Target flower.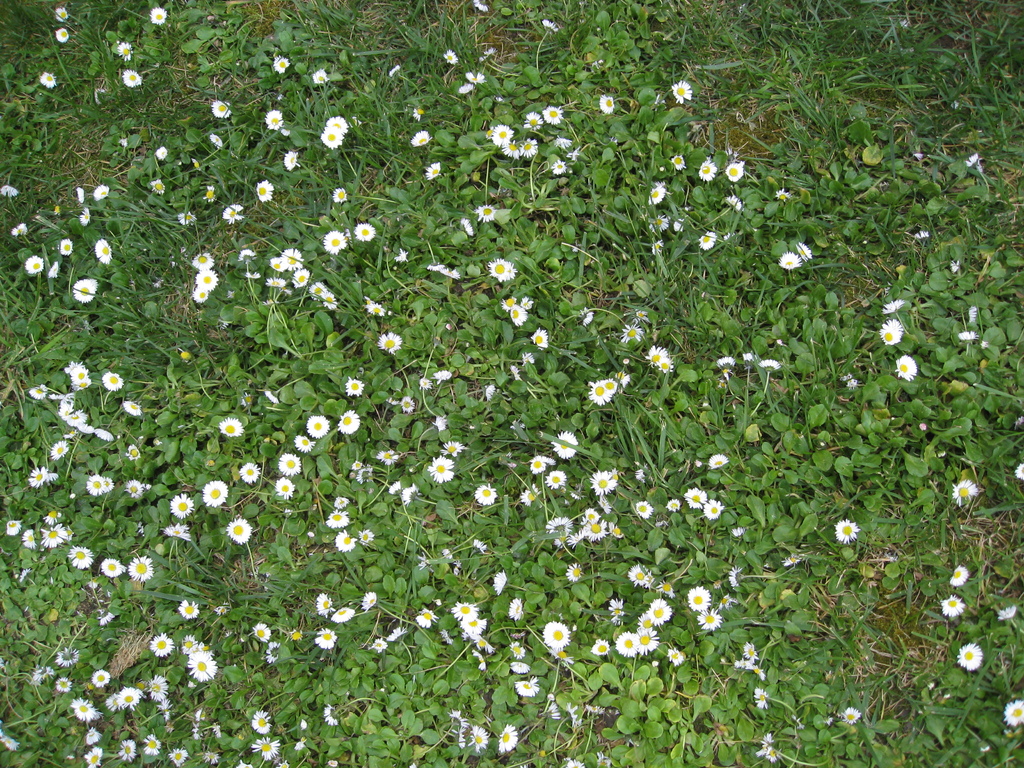
Target region: (442, 545, 454, 564).
